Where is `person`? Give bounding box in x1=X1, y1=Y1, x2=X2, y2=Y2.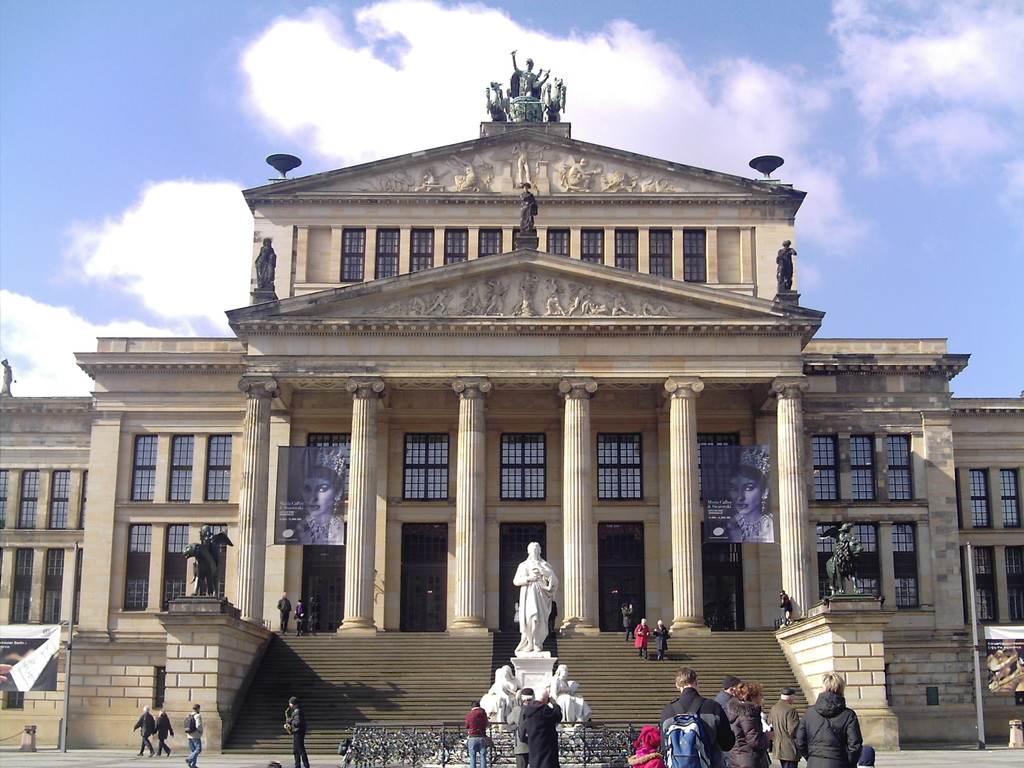
x1=514, y1=179, x2=539, y2=237.
